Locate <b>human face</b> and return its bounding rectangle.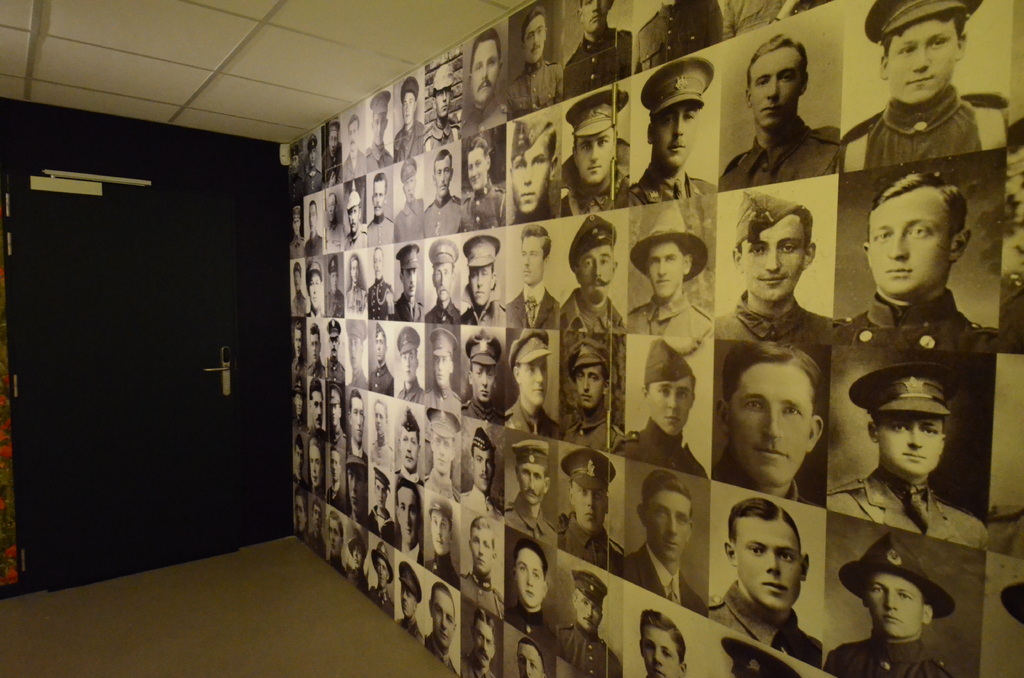
select_region(467, 152, 484, 190).
